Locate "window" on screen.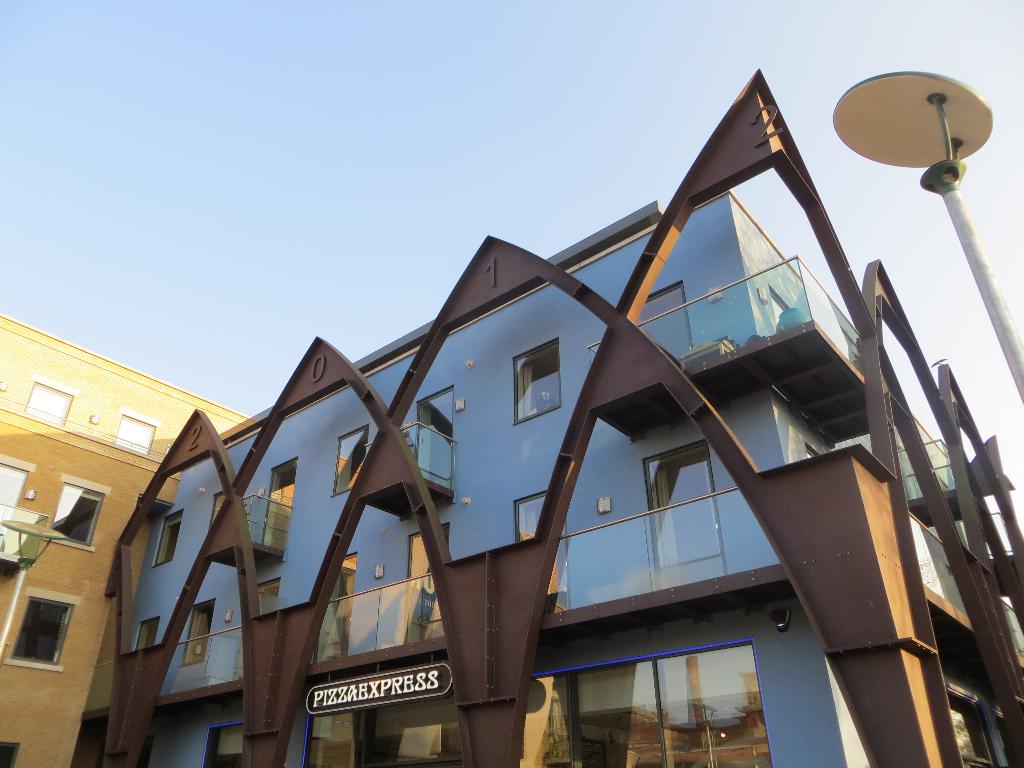
On screen at bbox=[180, 596, 218, 669].
